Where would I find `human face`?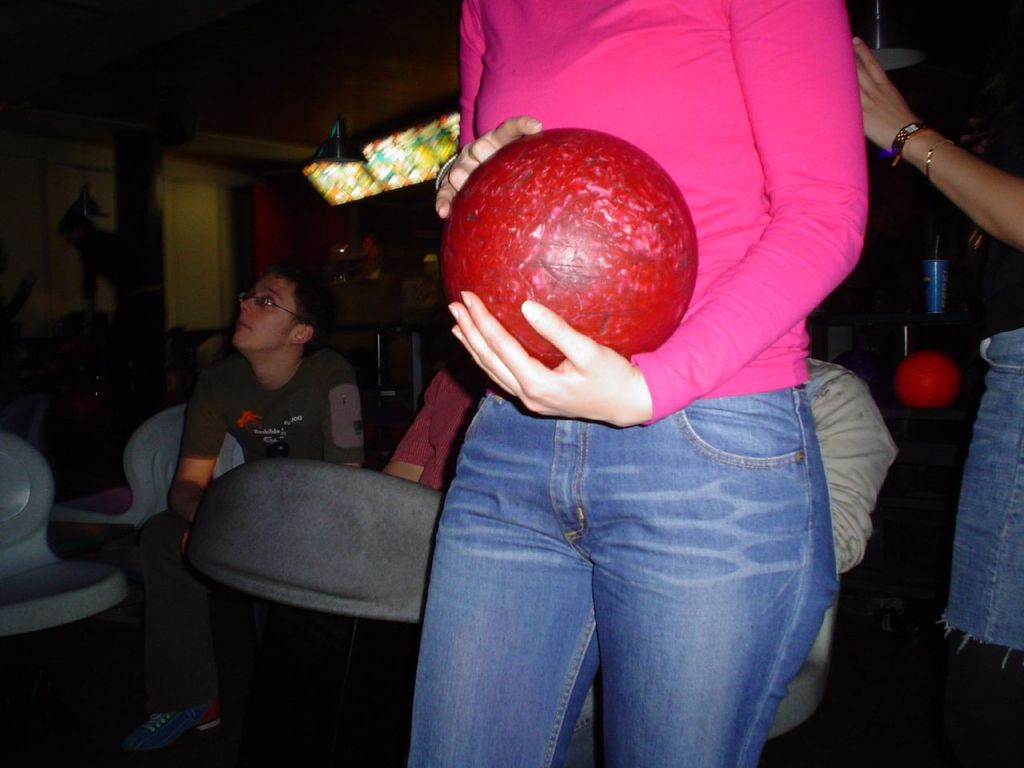
At 230,274,304,354.
